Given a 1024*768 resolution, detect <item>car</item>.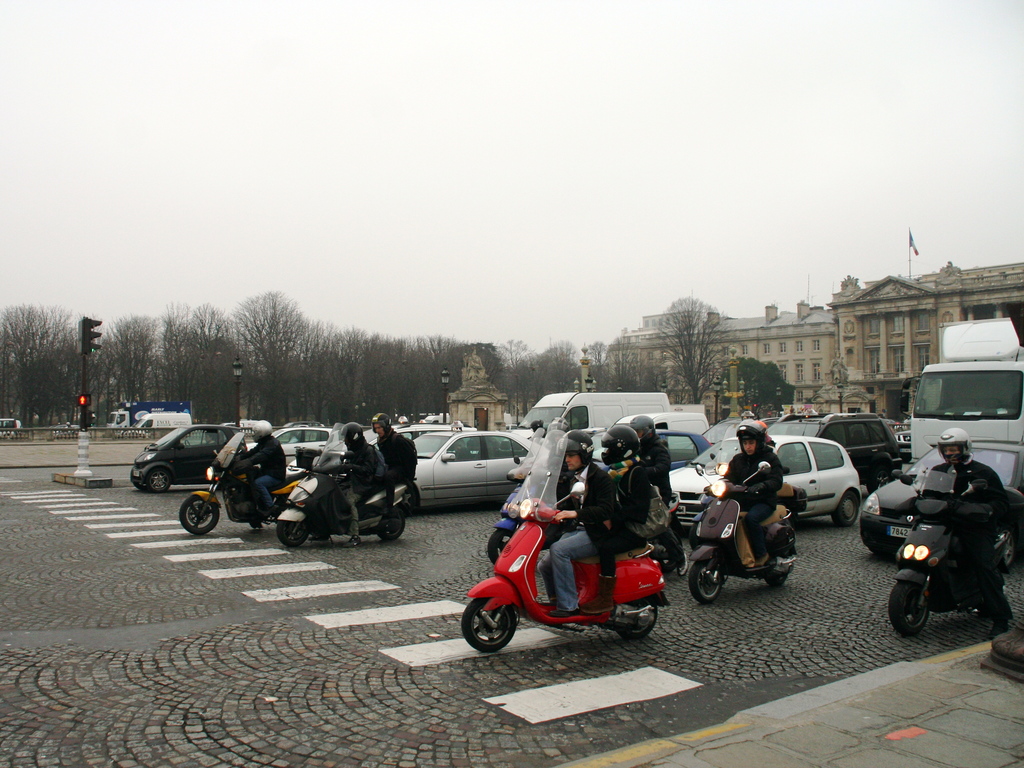
box=[662, 429, 860, 529].
